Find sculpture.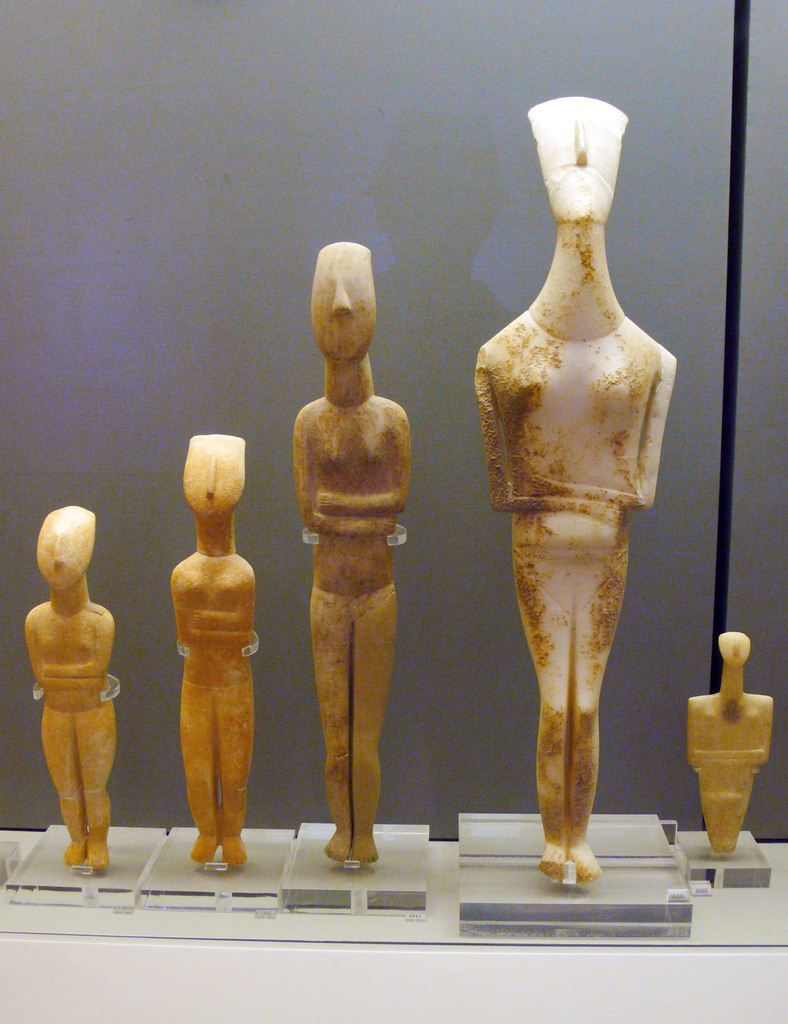
l=169, t=428, r=260, b=868.
